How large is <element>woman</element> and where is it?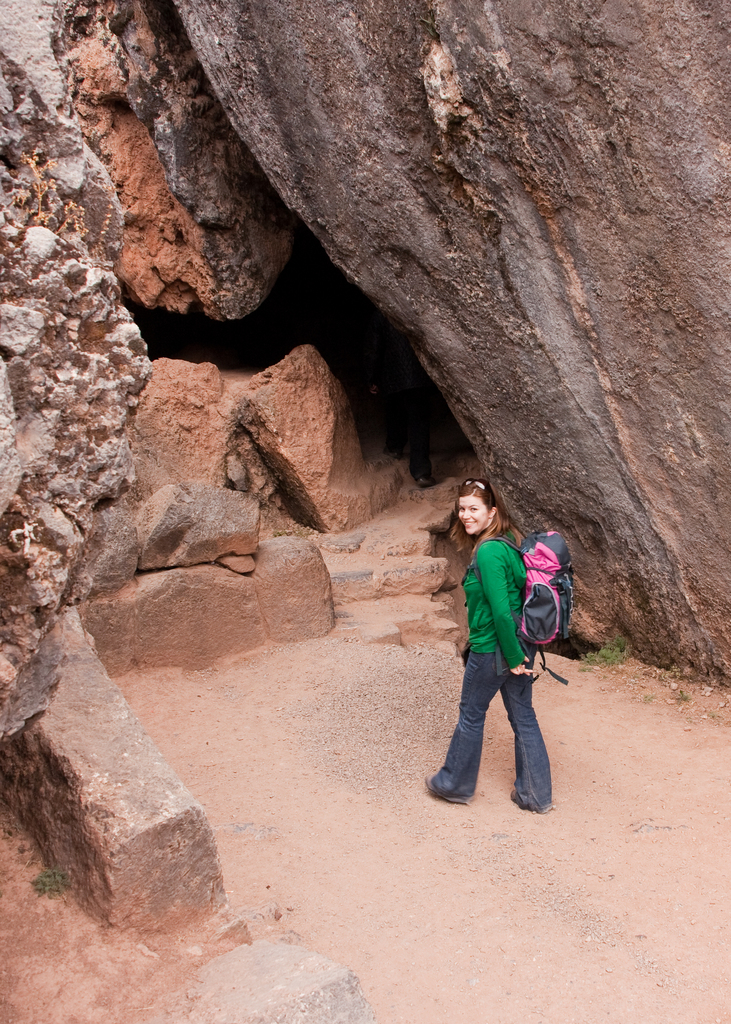
Bounding box: [x1=426, y1=477, x2=557, y2=815].
